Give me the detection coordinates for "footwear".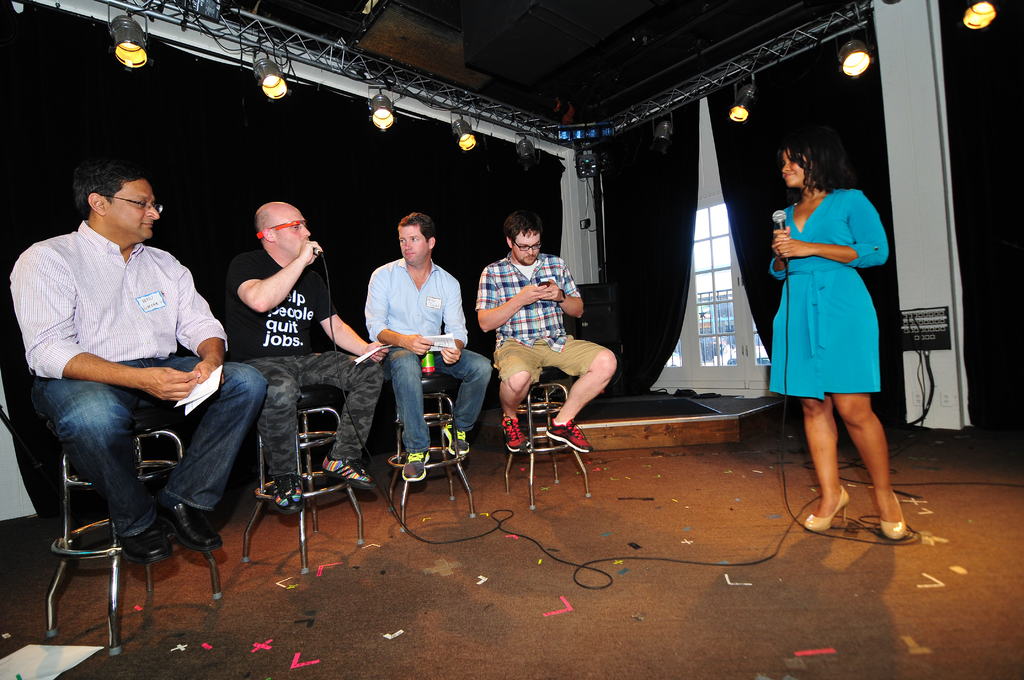
{"x1": 273, "y1": 471, "x2": 309, "y2": 514}.
